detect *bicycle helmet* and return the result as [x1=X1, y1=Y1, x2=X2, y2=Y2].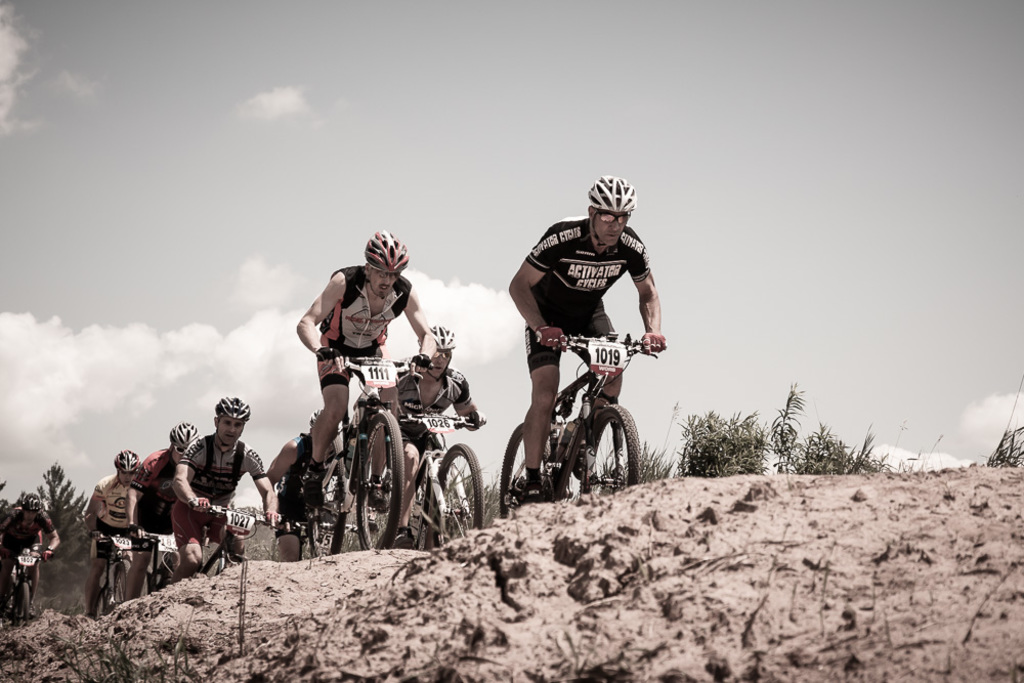
[x1=580, y1=170, x2=634, y2=209].
